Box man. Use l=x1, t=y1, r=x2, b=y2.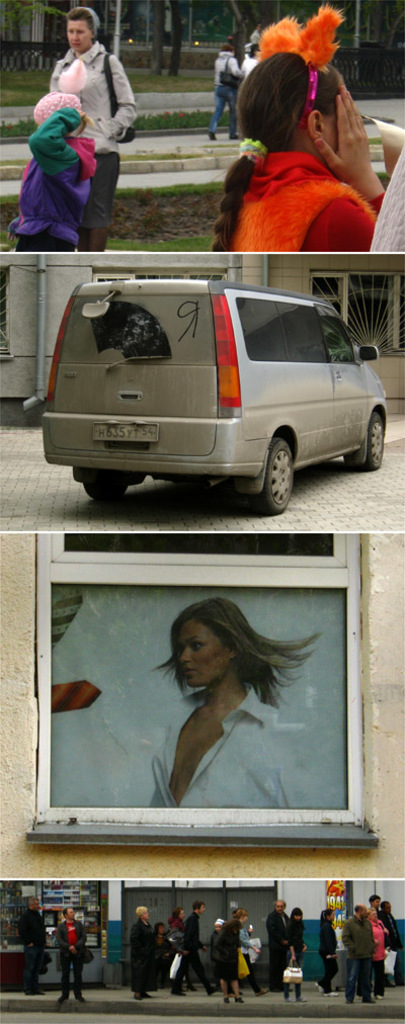
l=339, t=901, r=378, b=1004.
